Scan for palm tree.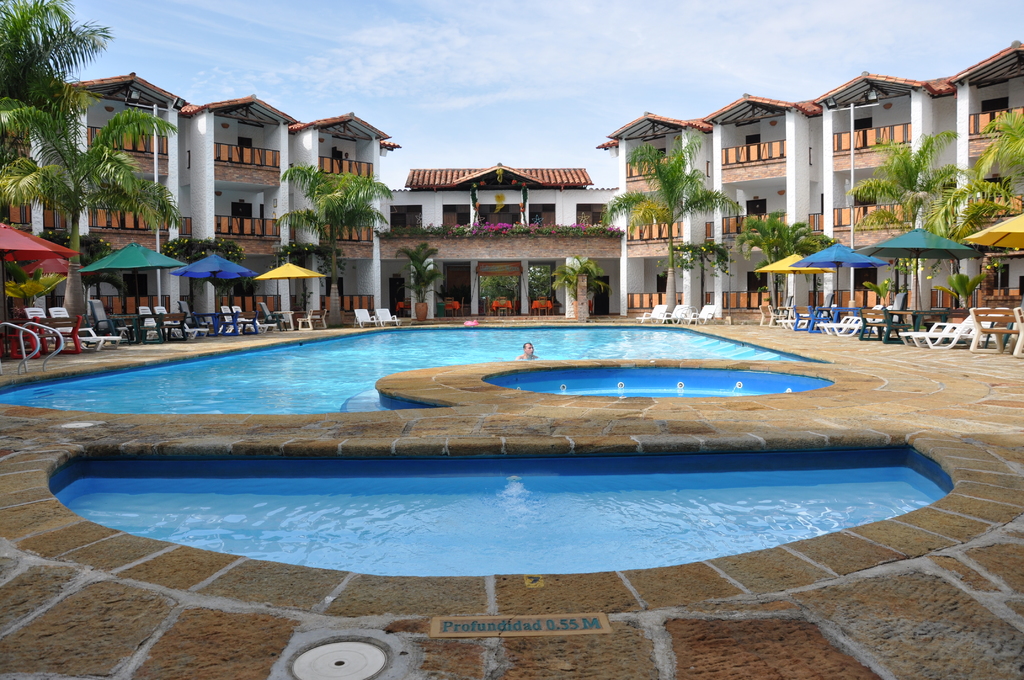
Scan result: {"x1": 275, "y1": 165, "x2": 387, "y2": 295}.
